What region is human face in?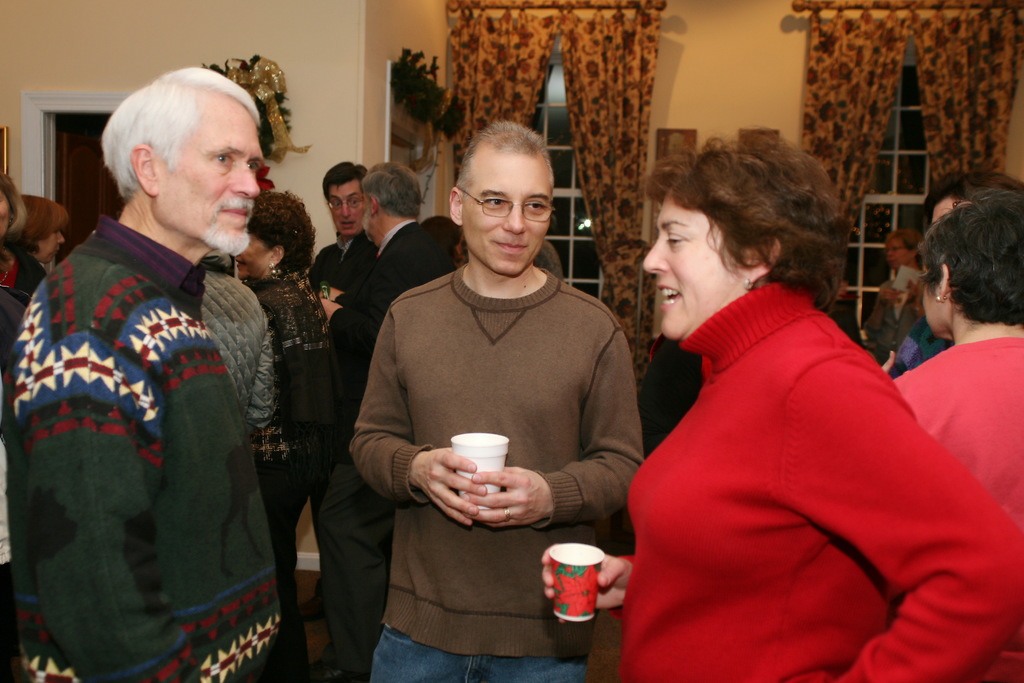
locate(461, 149, 554, 278).
